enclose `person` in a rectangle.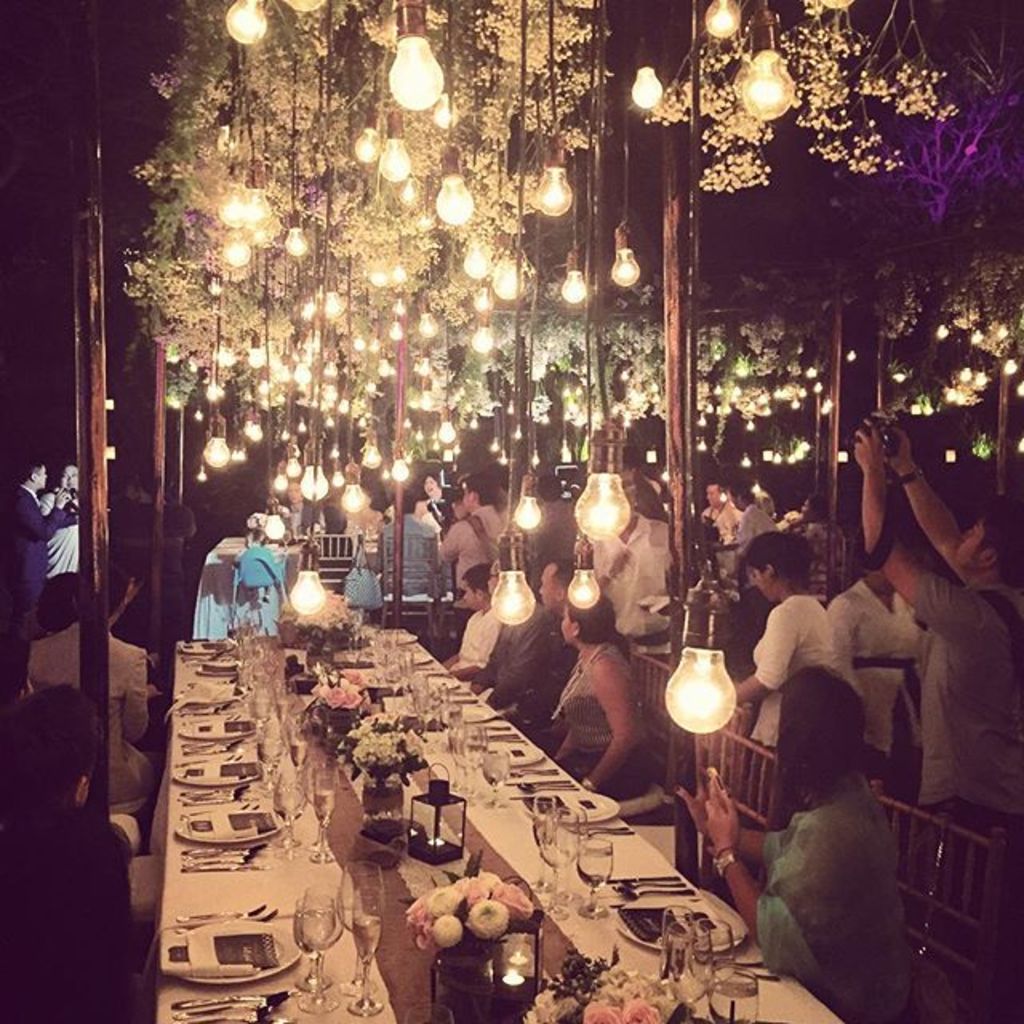
x1=438 y1=566 x2=512 y2=690.
